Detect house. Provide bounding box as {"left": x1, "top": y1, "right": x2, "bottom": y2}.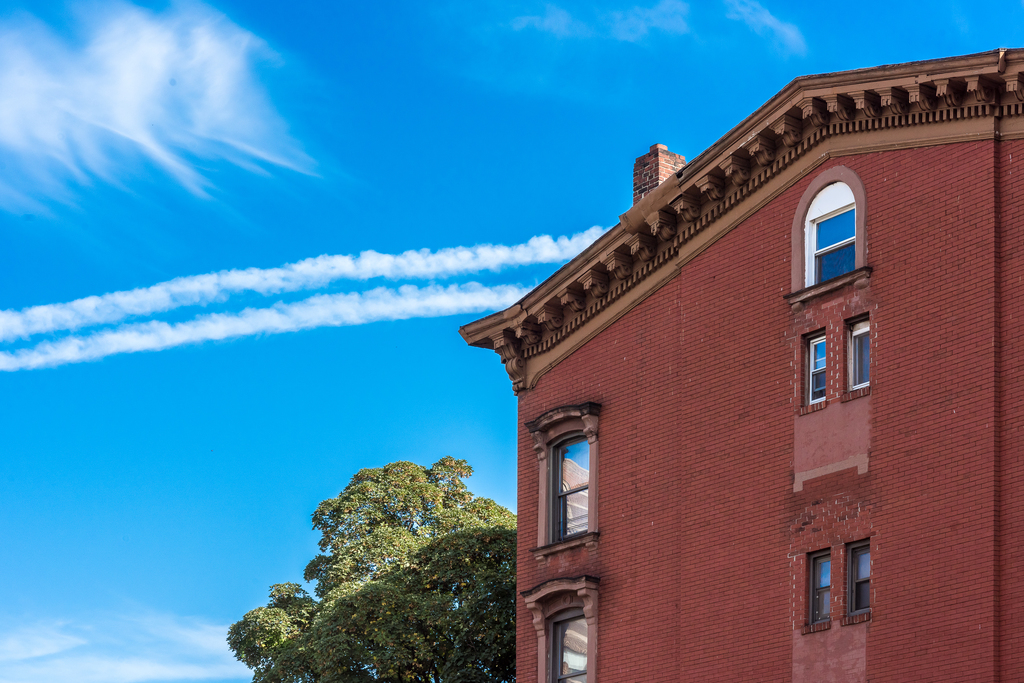
{"left": 386, "top": 27, "right": 1007, "bottom": 682}.
